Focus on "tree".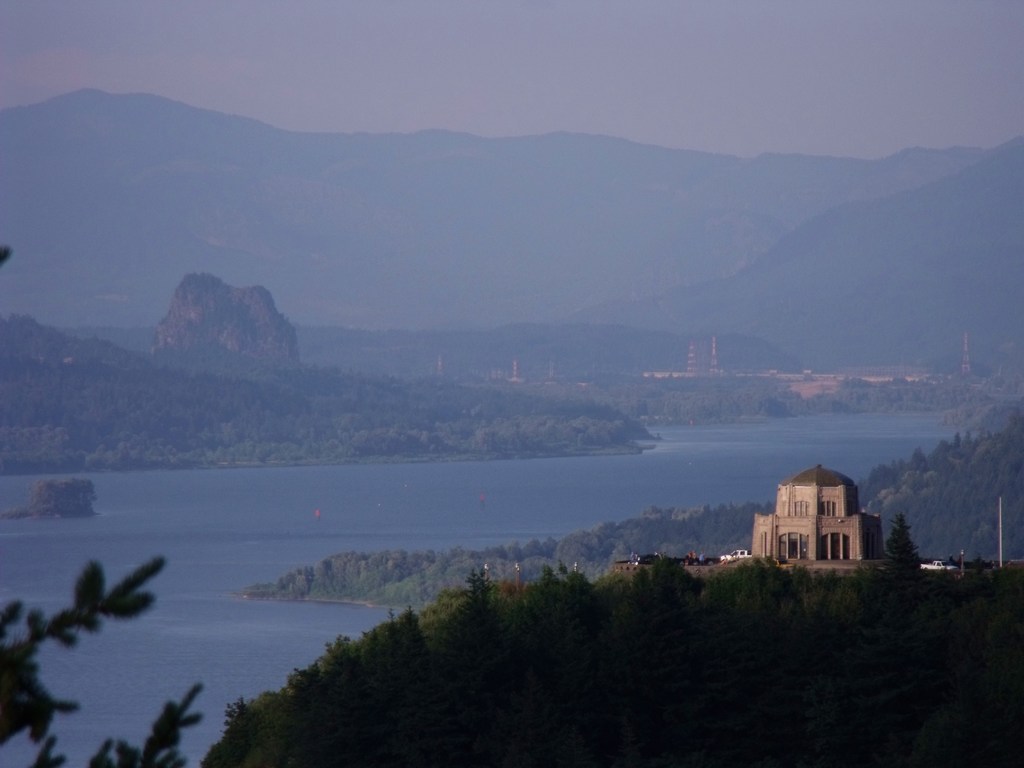
Focused at 0, 529, 264, 767.
